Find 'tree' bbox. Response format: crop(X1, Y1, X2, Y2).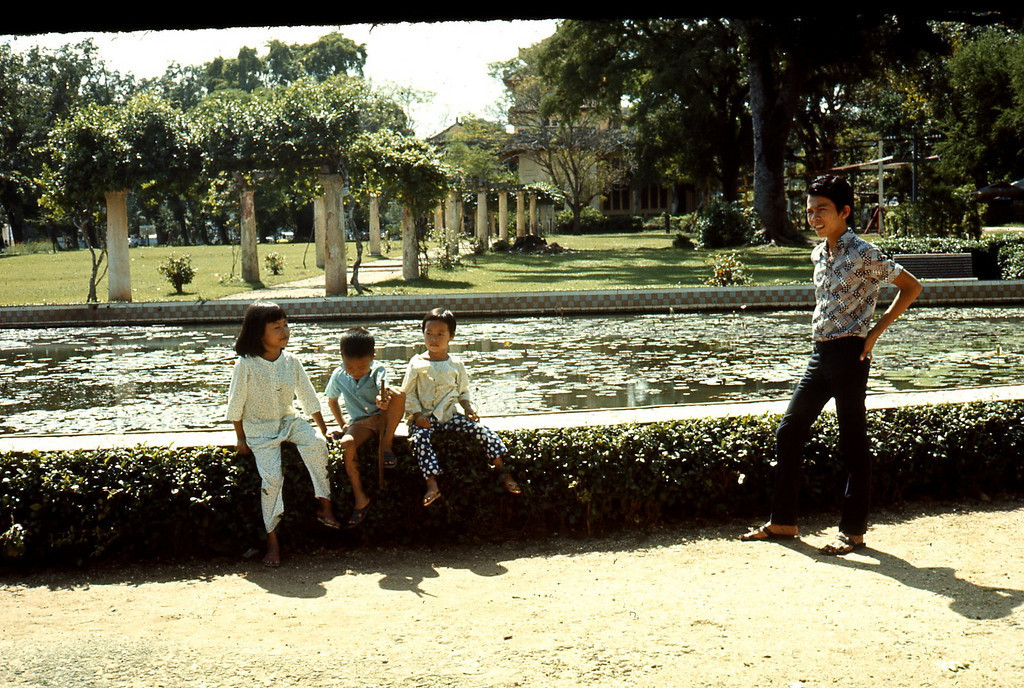
crop(31, 85, 208, 304).
